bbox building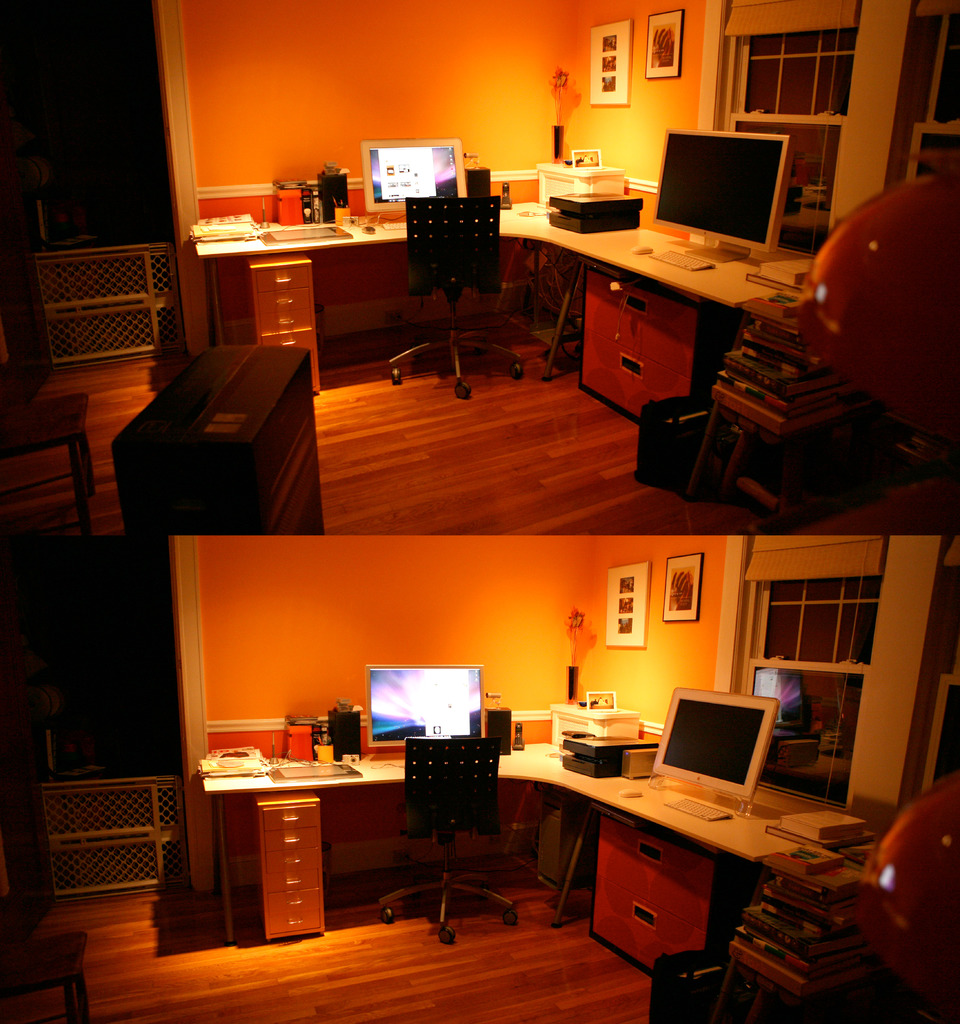
bbox=(0, 535, 959, 1023)
